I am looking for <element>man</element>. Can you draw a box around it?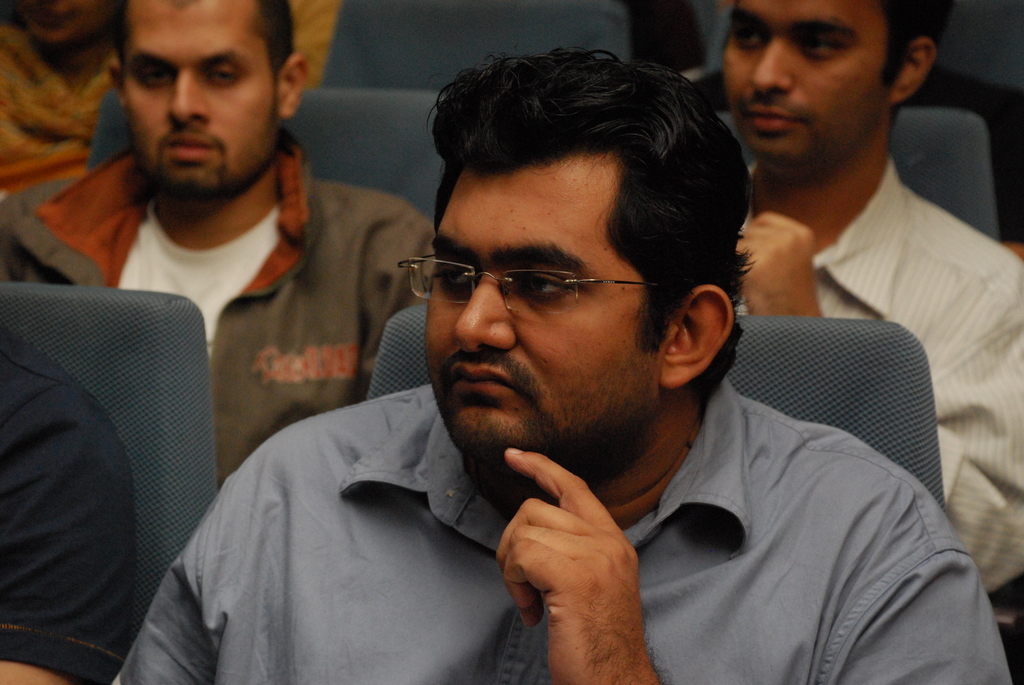
Sure, the bounding box is region(732, 0, 1023, 592).
